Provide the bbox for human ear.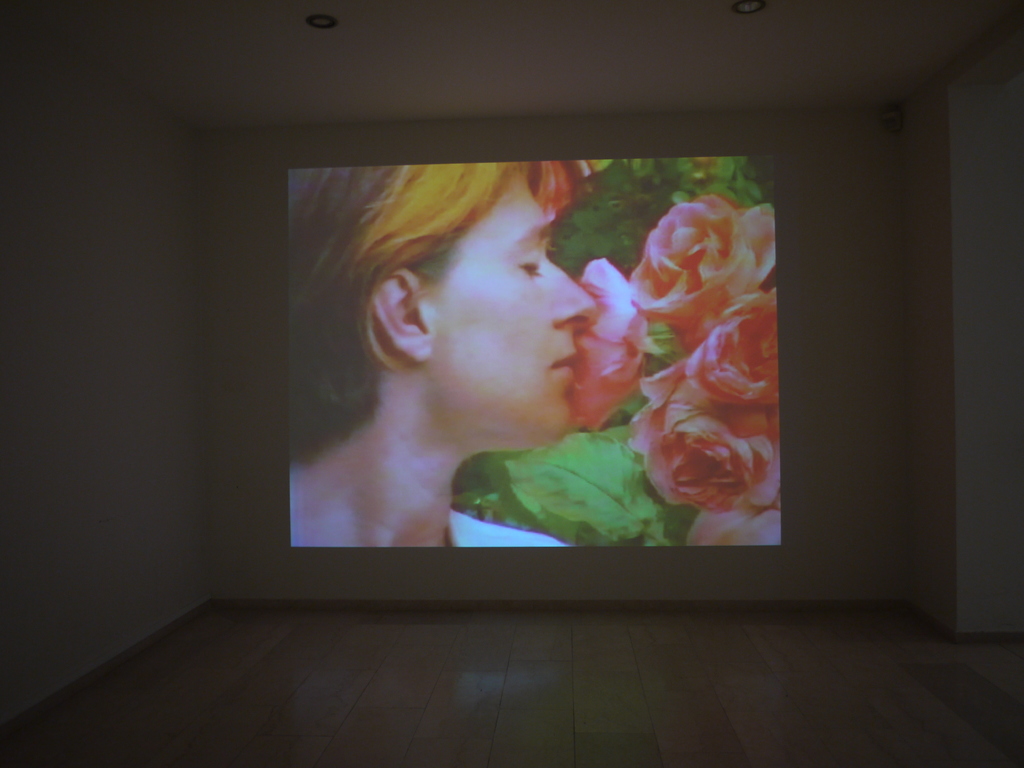
box=[372, 268, 435, 366].
